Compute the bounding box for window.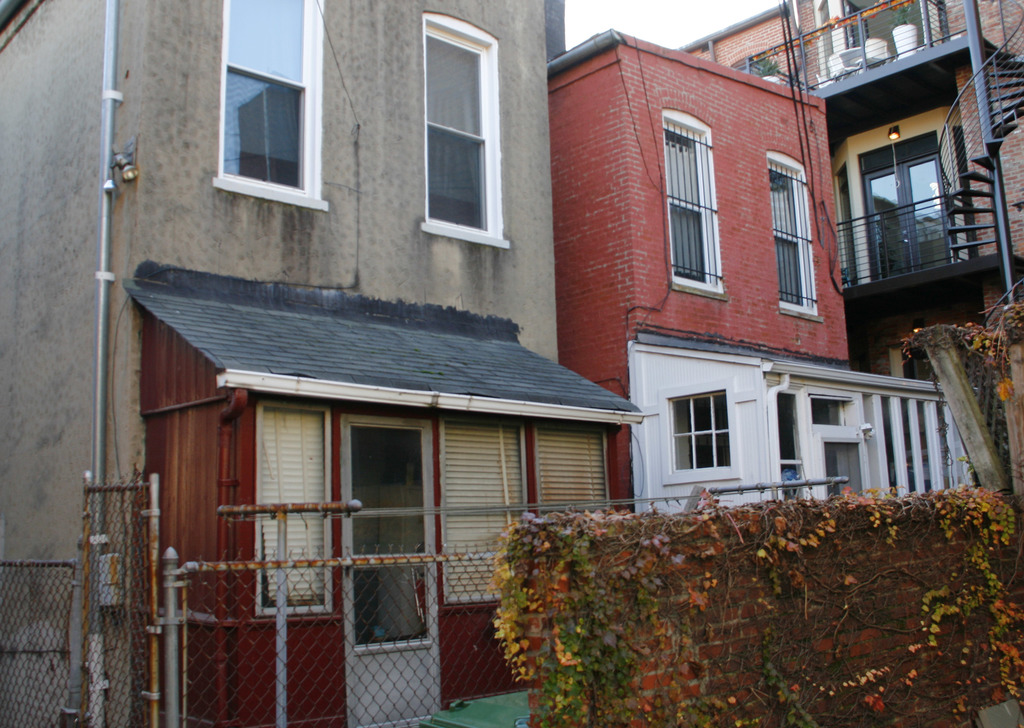
bbox=(661, 114, 719, 289).
